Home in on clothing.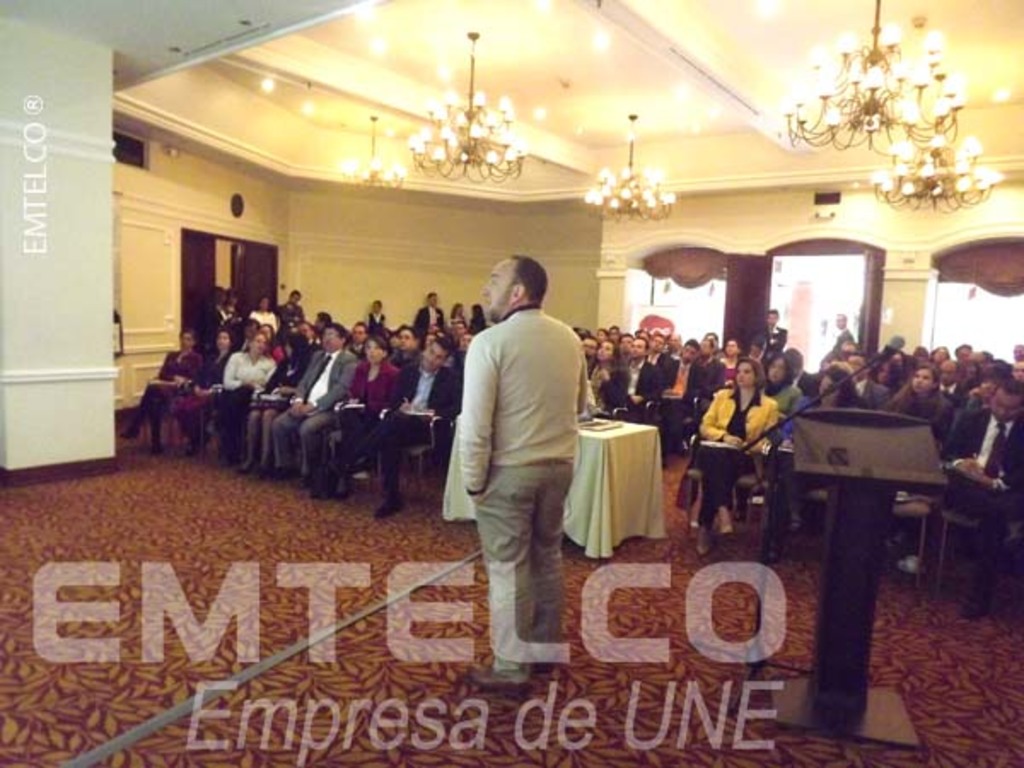
Homed in at {"x1": 720, "y1": 353, "x2": 732, "y2": 386}.
